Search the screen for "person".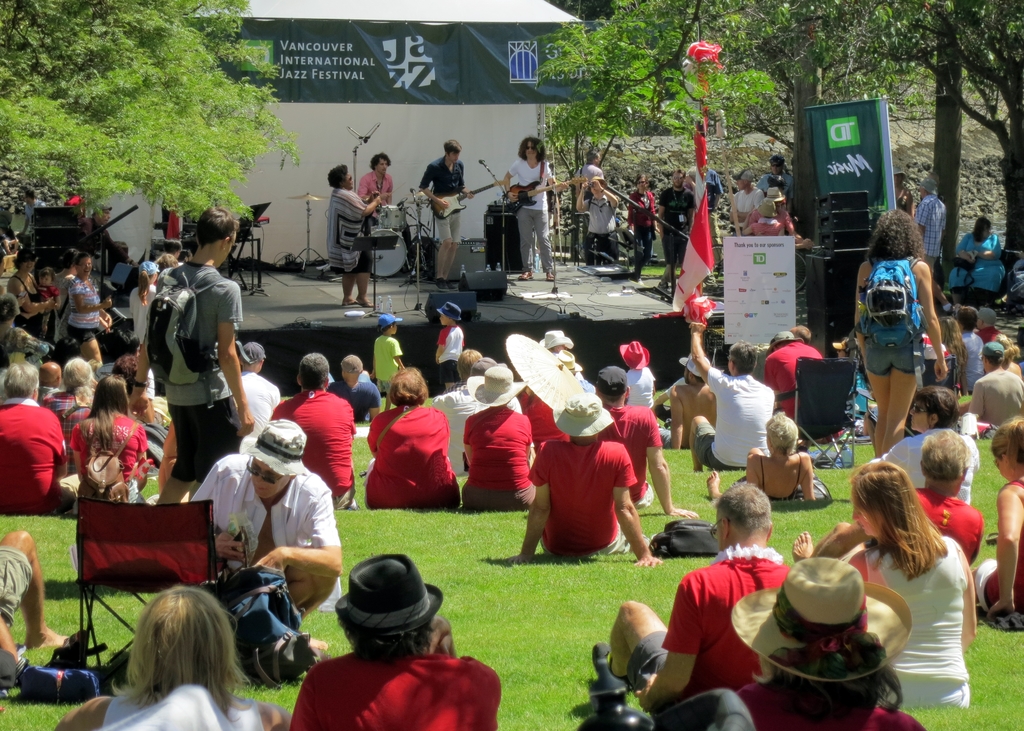
Found at x1=145 y1=208 x2=256 y2=504.
